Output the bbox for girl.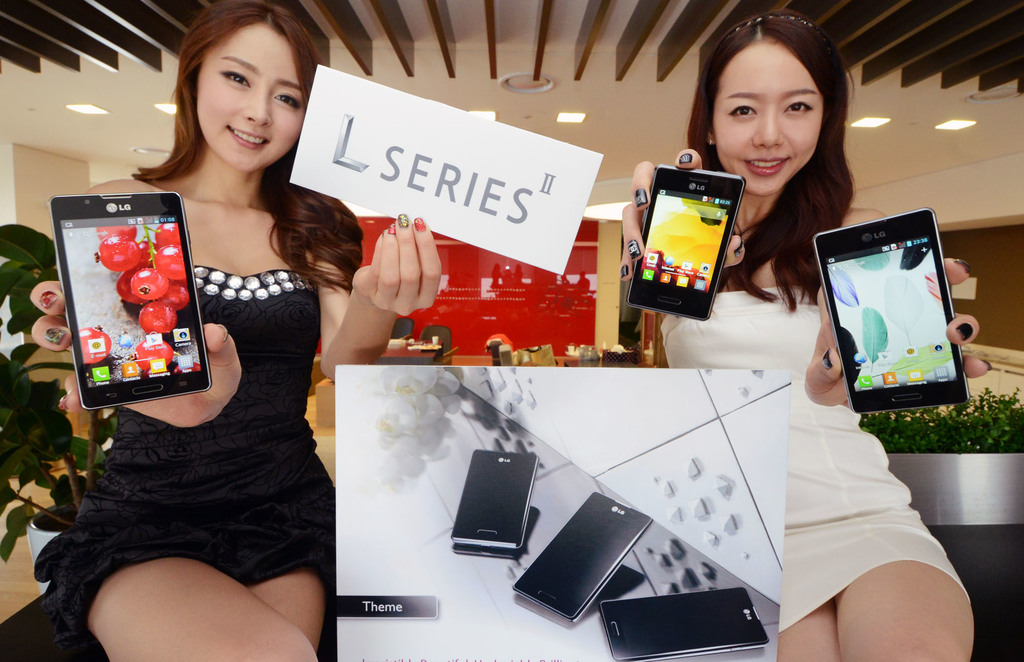
<bbox>618, 0, 973, 661</bbox>.
